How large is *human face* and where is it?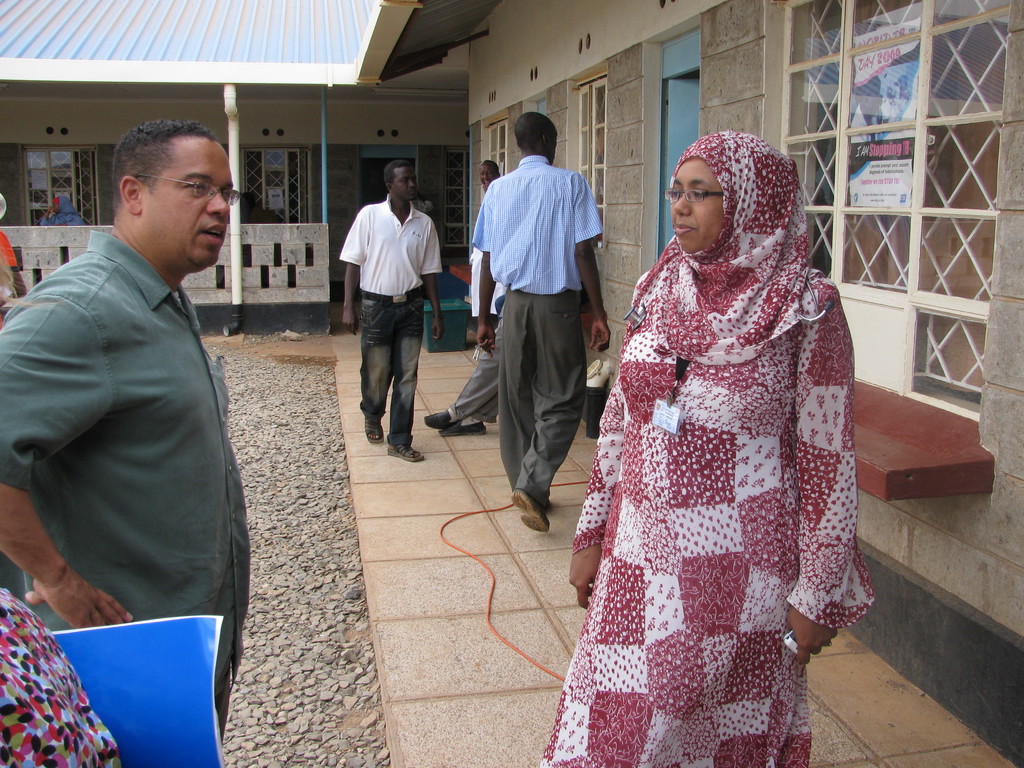
Bounding box: (left=387, top=167, right=414, bottom=204).
